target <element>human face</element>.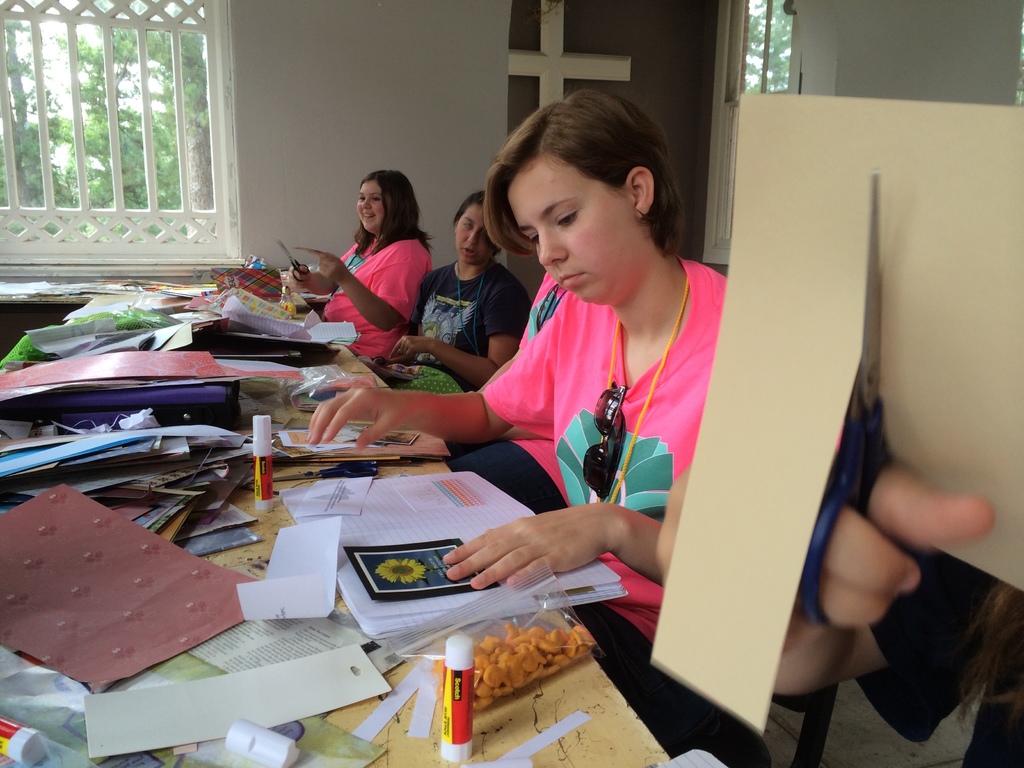
Target region: <box>513,147,650,303</box>.
